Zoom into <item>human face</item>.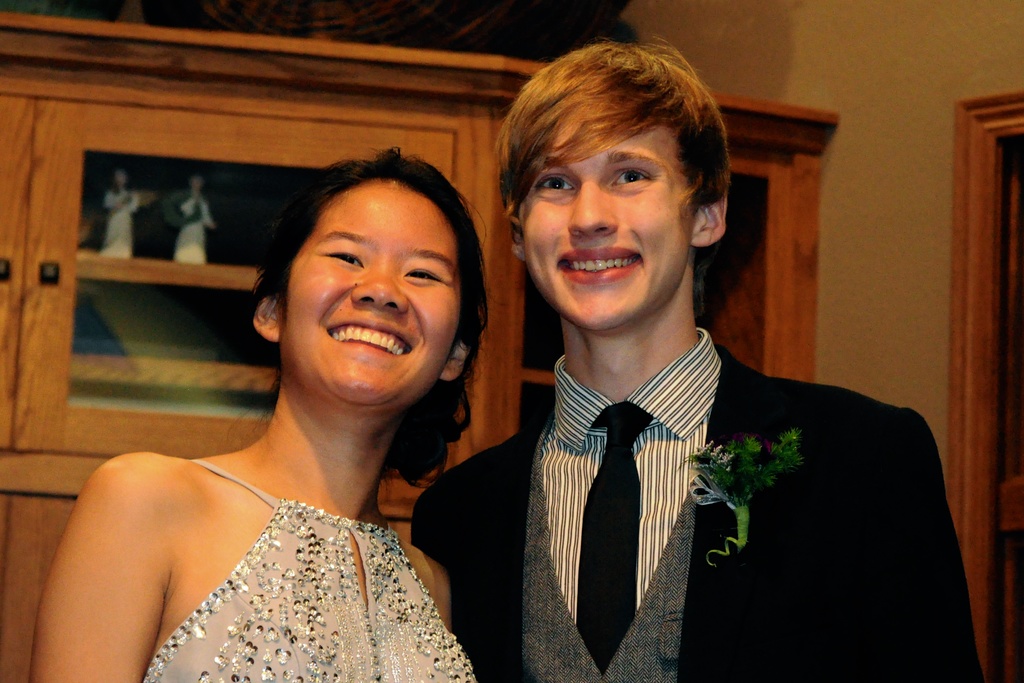
Zoom target: (520,106,693,331).
